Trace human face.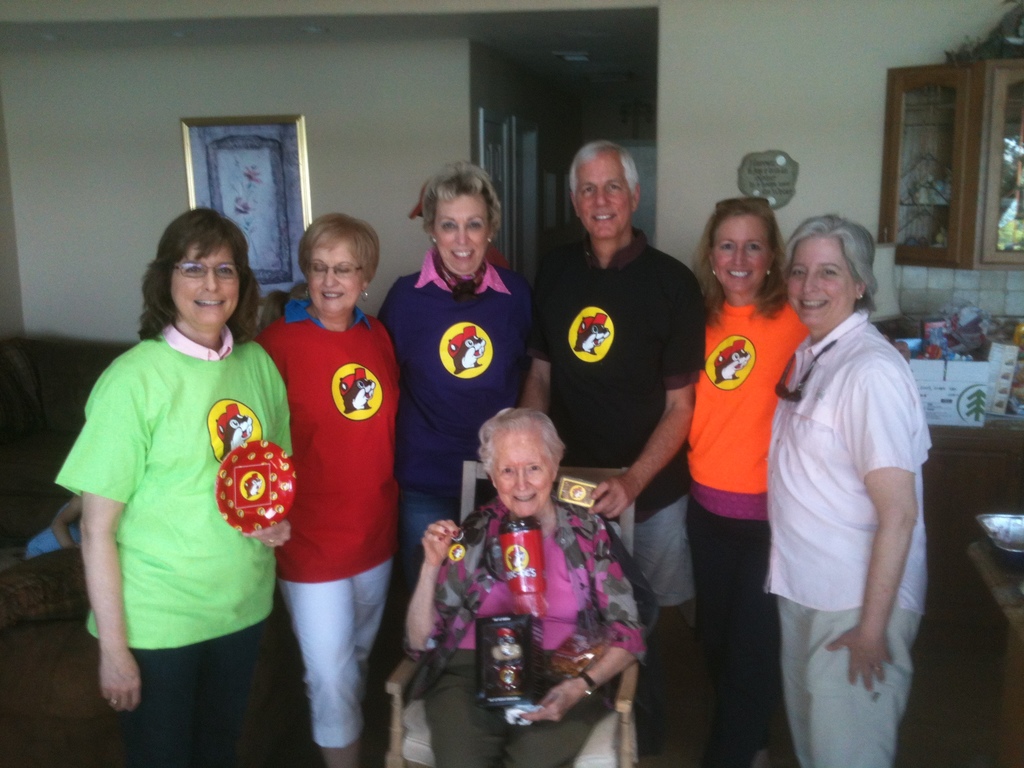
Traced to select_region(574, 158, 634, 236).
